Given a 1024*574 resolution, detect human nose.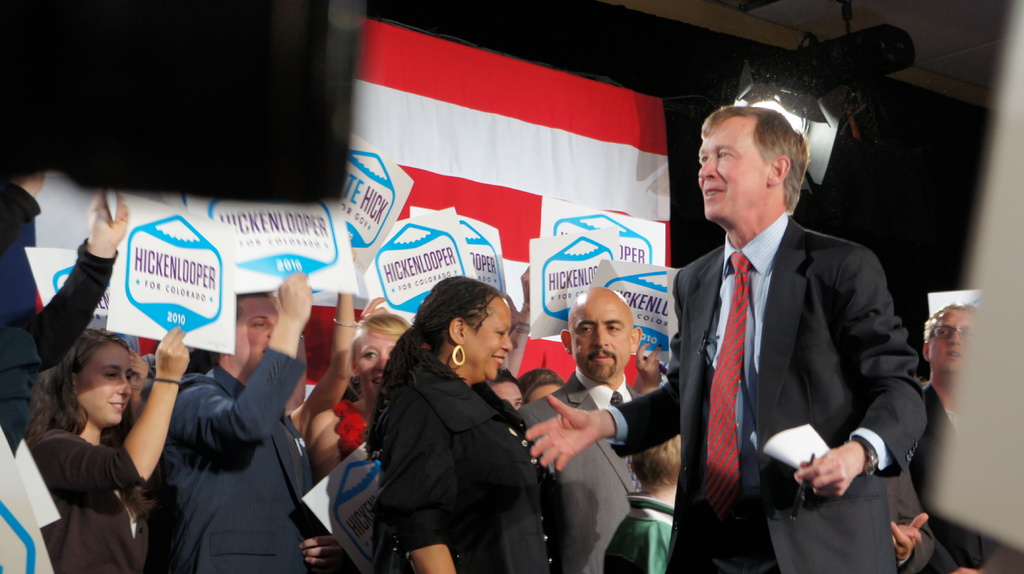
select_region(268, 323, 273, 342).
